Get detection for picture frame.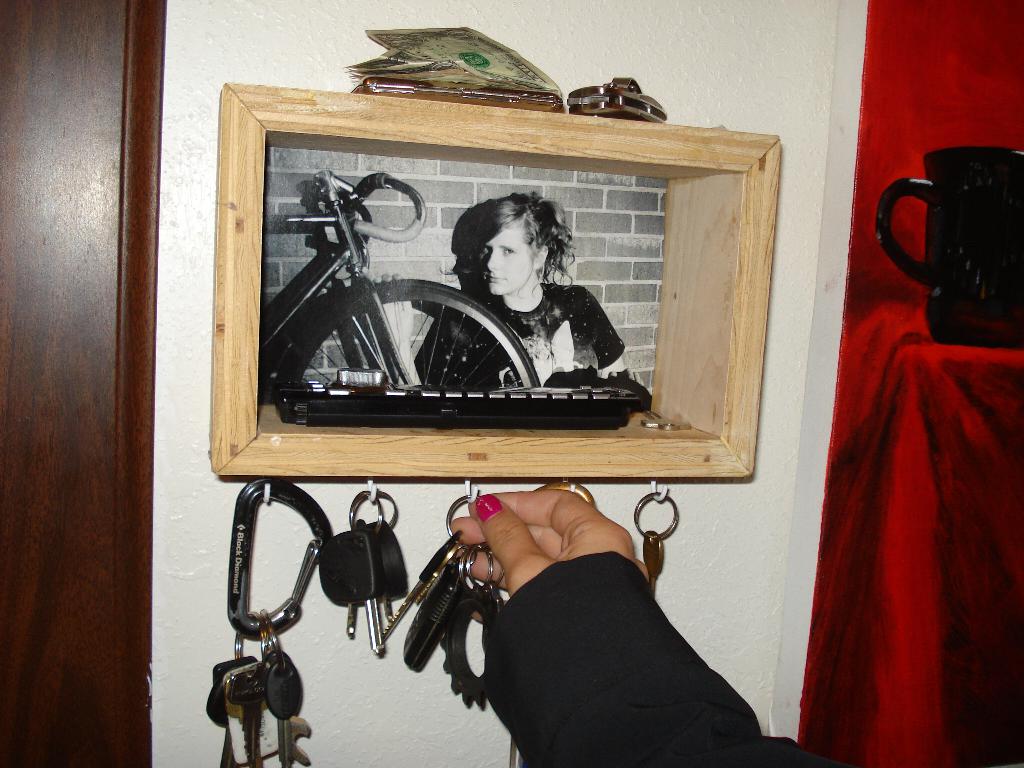
Detection: bbox(178, 70, 781, 506).
